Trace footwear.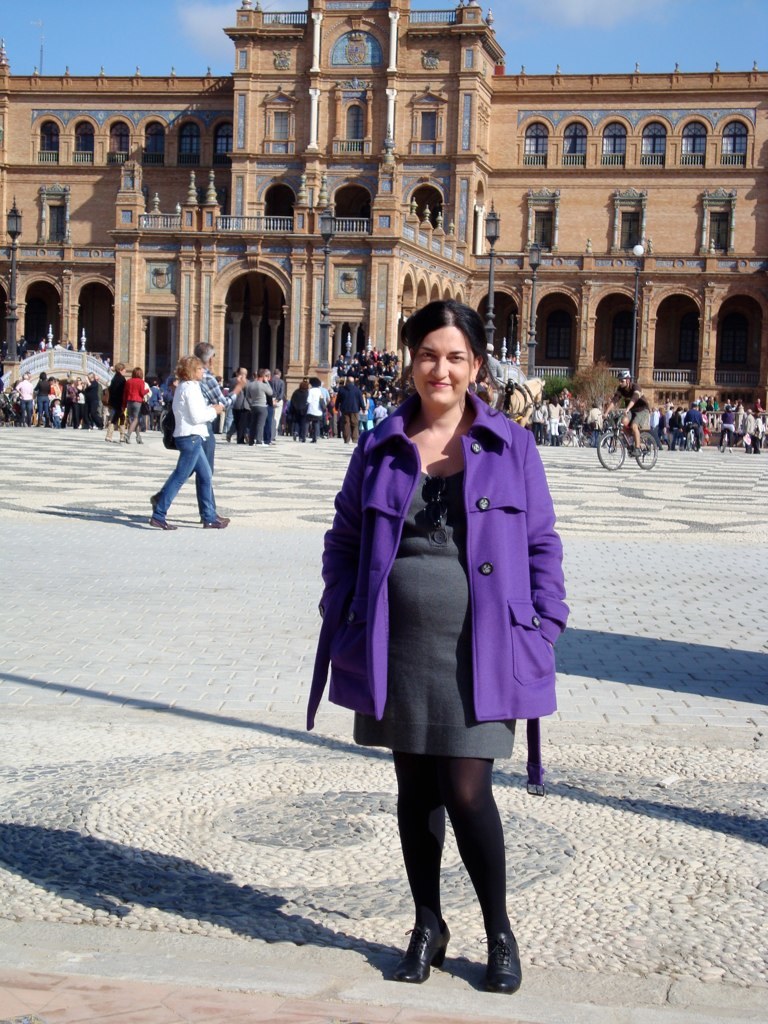
Traced to <bbox>482, 934, 522, 996</bbox>.
